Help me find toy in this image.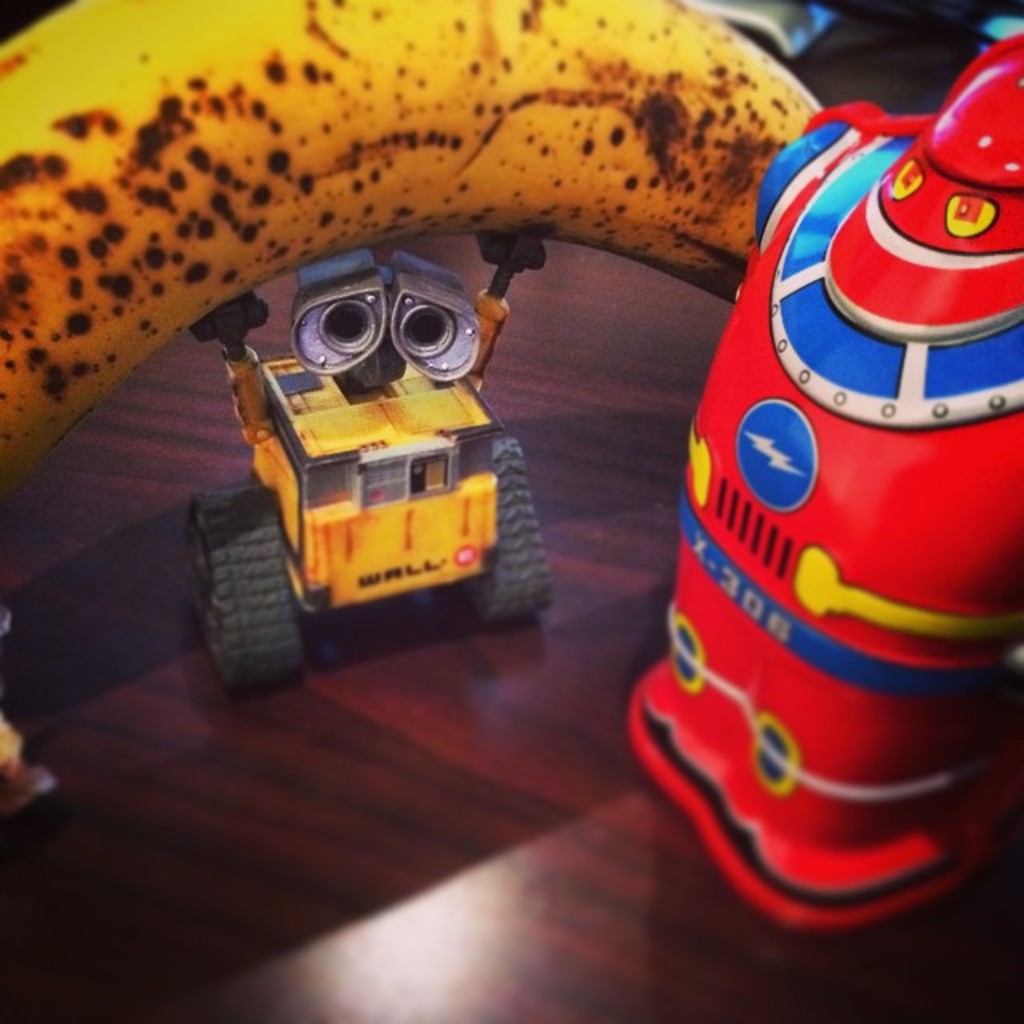
Found it: rect(174, 221, 602, 661).
